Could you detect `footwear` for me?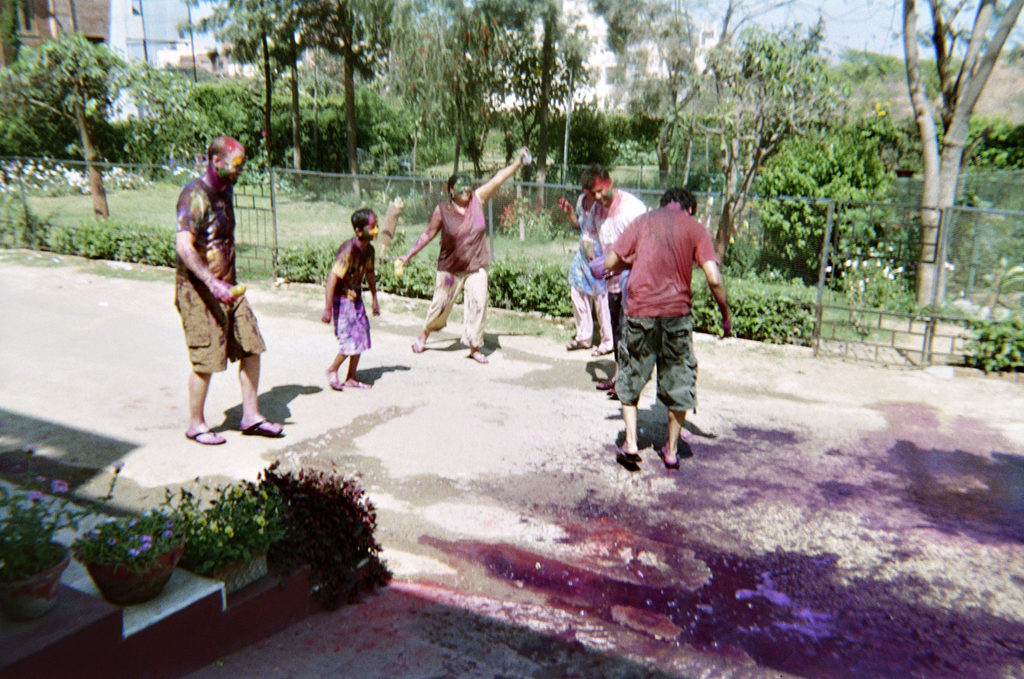
Detection result: {"left": 410, "top": 337, "right": 425, "bottom": 352}.
